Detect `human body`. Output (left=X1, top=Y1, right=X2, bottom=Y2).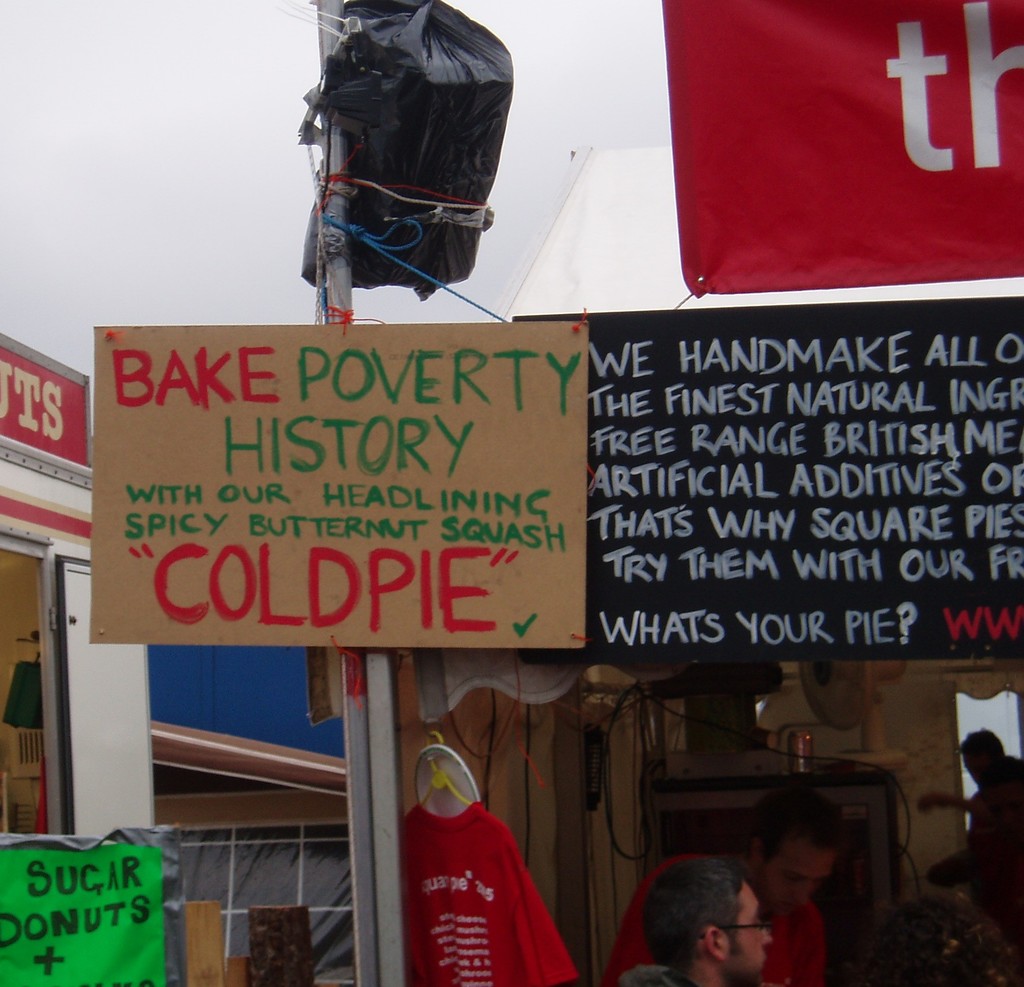
(left=618, top=863, right=772, bottom=986).
